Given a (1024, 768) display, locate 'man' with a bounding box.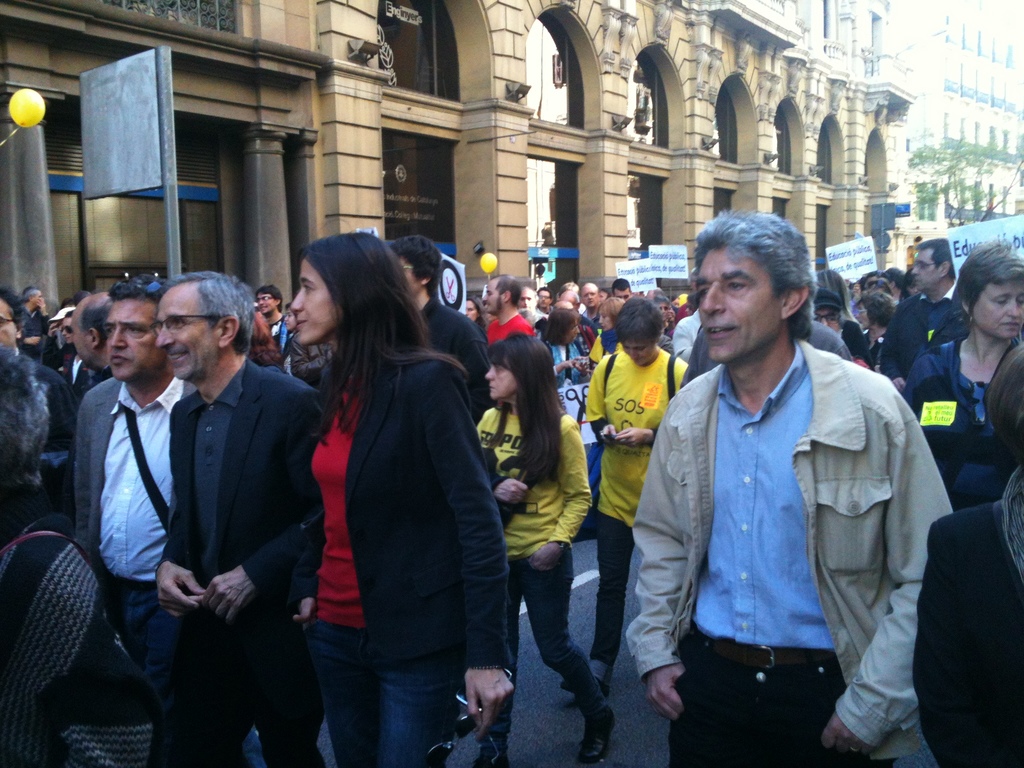
Located: crop(878, 237, 966, 392).
